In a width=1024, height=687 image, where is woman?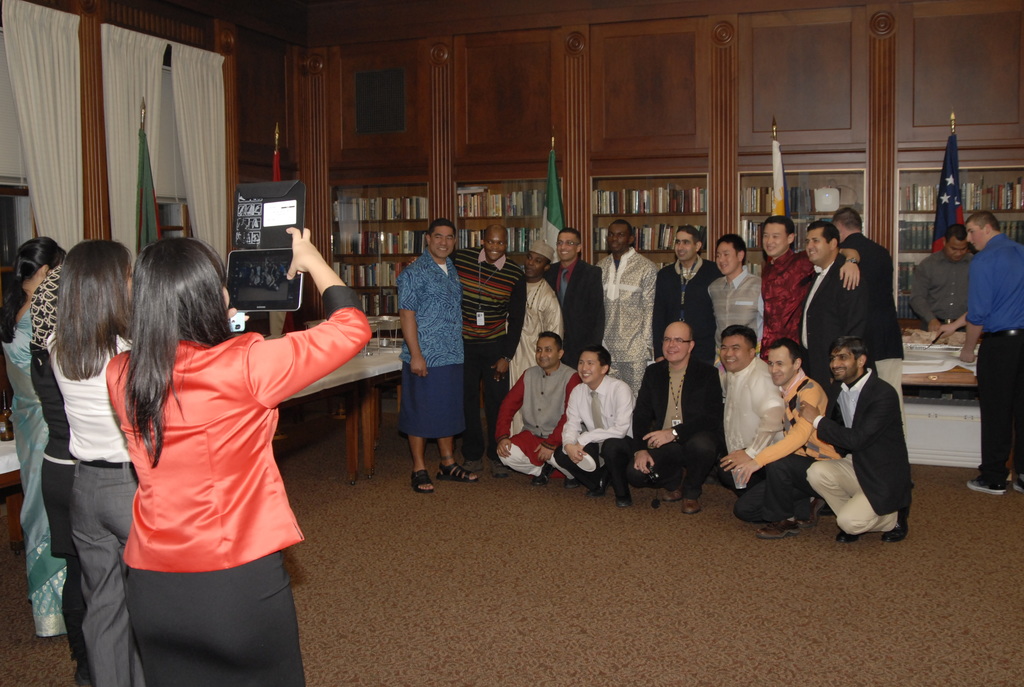
0, 235, 68, 642.
